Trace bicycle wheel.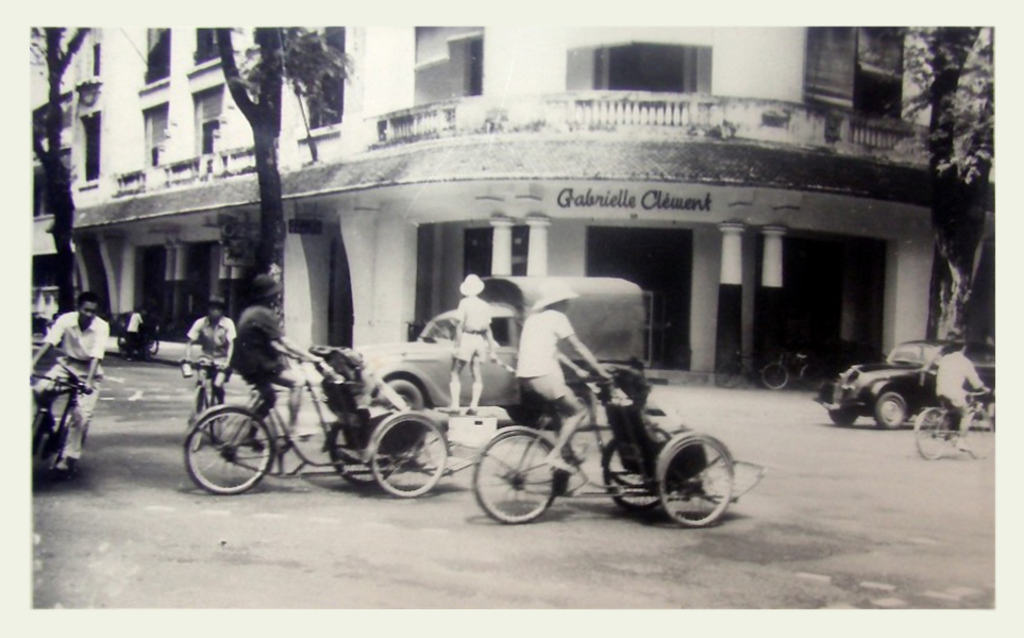
Traced to 213,388,234,437.
